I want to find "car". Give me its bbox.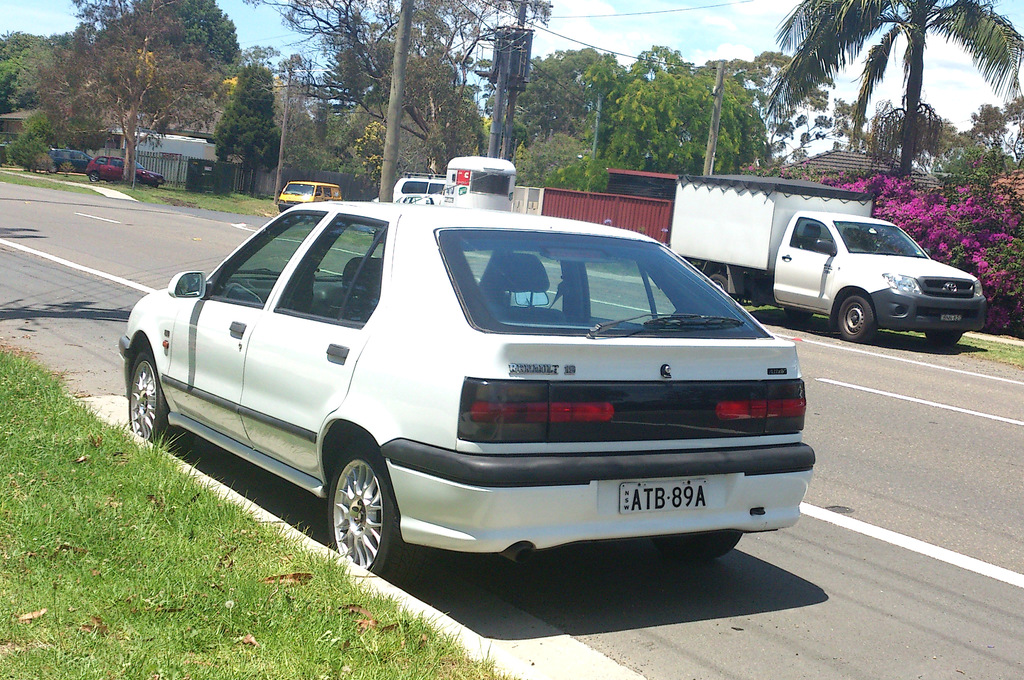
(left=388, top=172, right=450, bottom=202).
